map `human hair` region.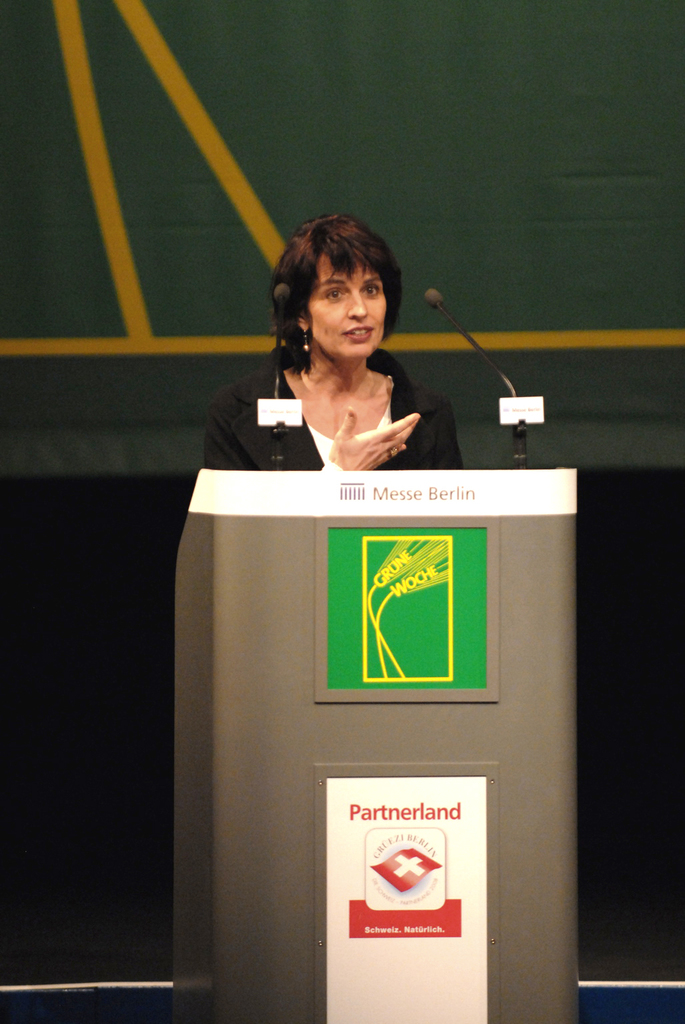
Mapped to BBox(268, 231, 402, 361).
